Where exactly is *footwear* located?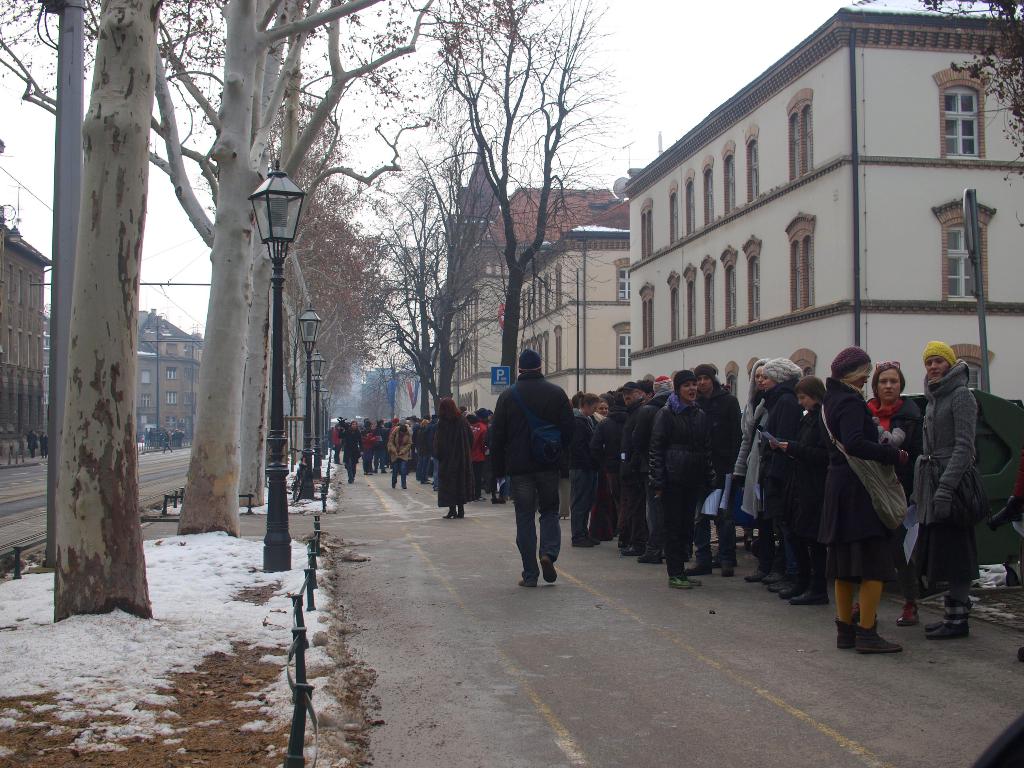
Its bounding box is region(588, 536, 600, 545).
